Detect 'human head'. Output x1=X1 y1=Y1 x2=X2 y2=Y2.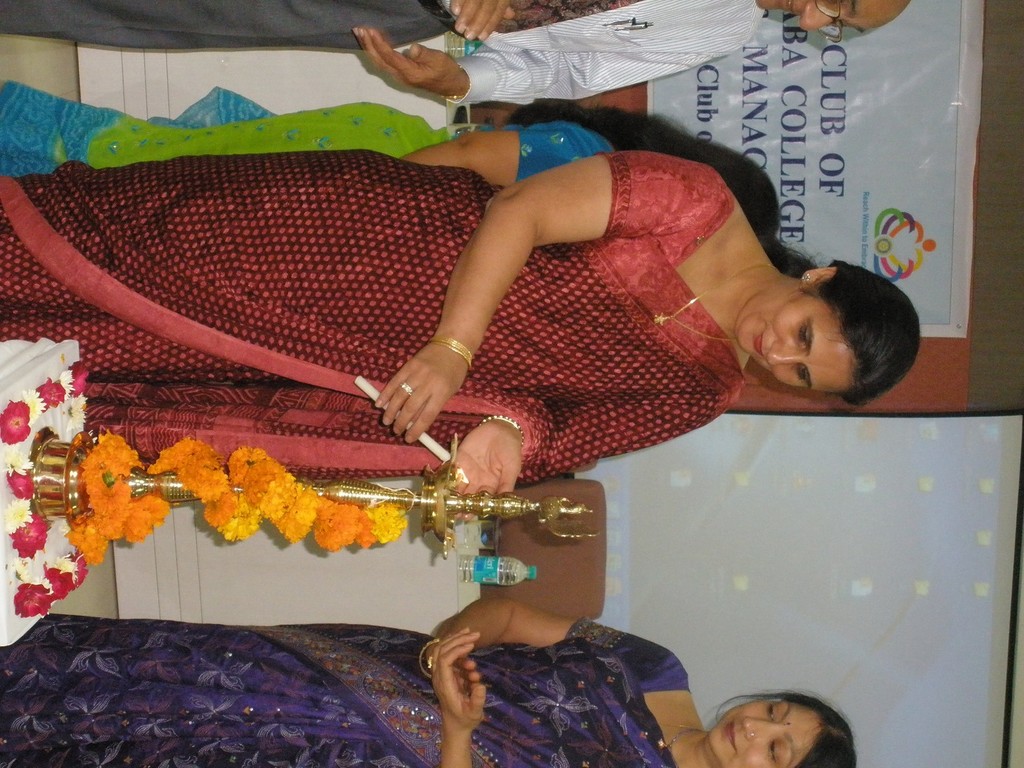
x1=708 y1=691 x2=860 y2=767.
